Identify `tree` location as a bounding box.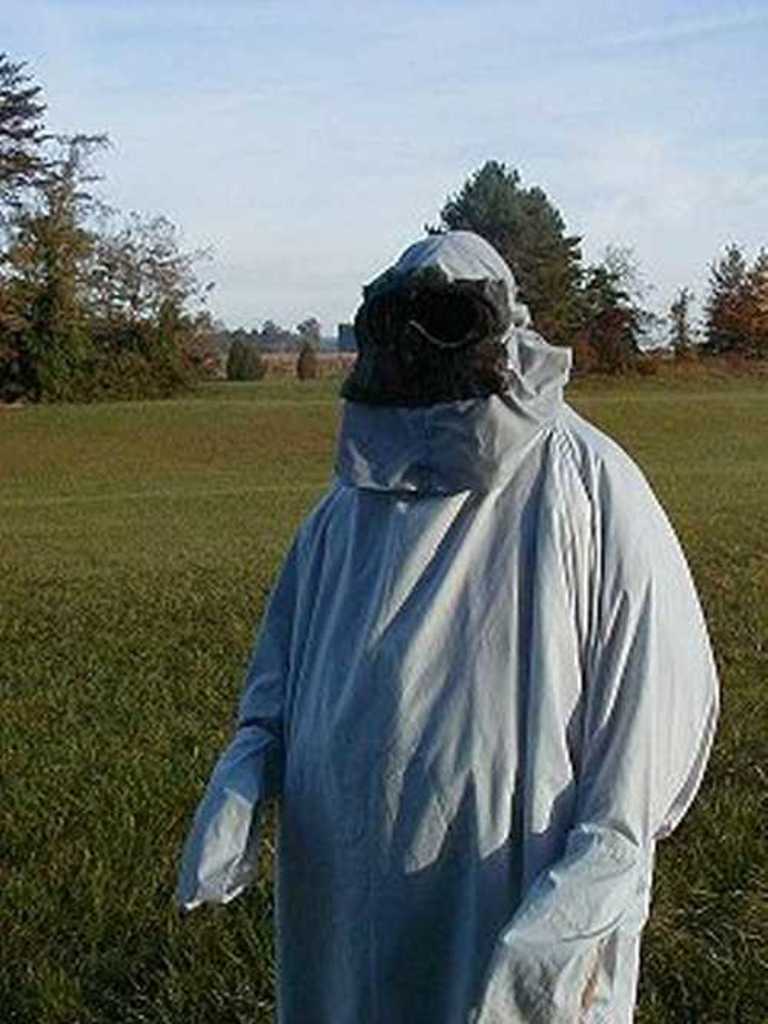
(left=296, top=341, right=319, bottom=387).
